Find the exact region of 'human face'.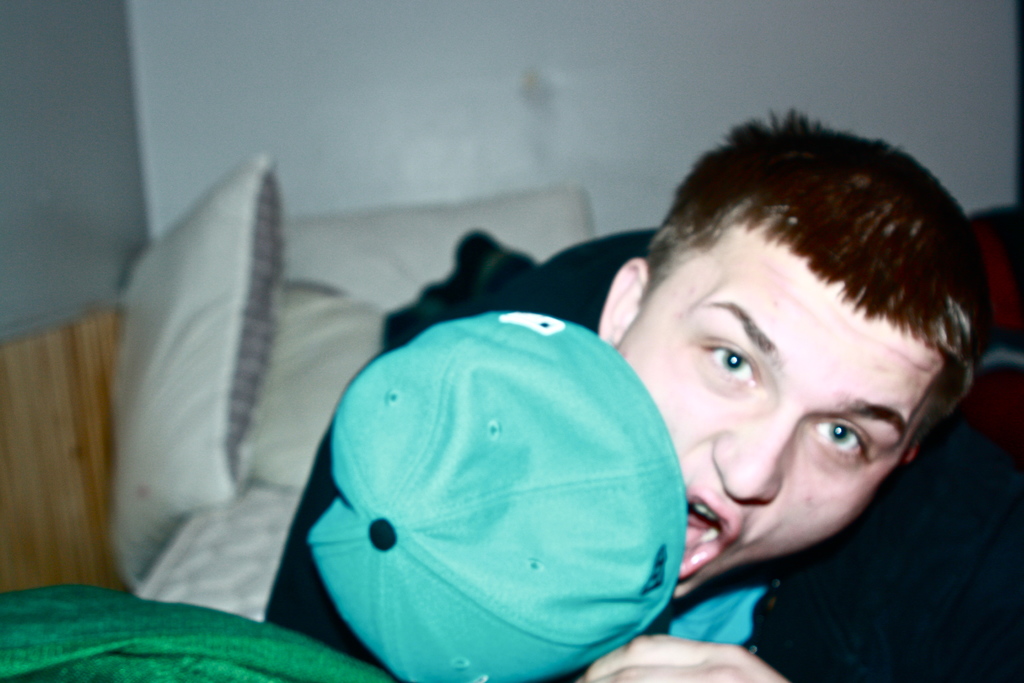
Exact region: Rect(620, 227, 941, 600).
